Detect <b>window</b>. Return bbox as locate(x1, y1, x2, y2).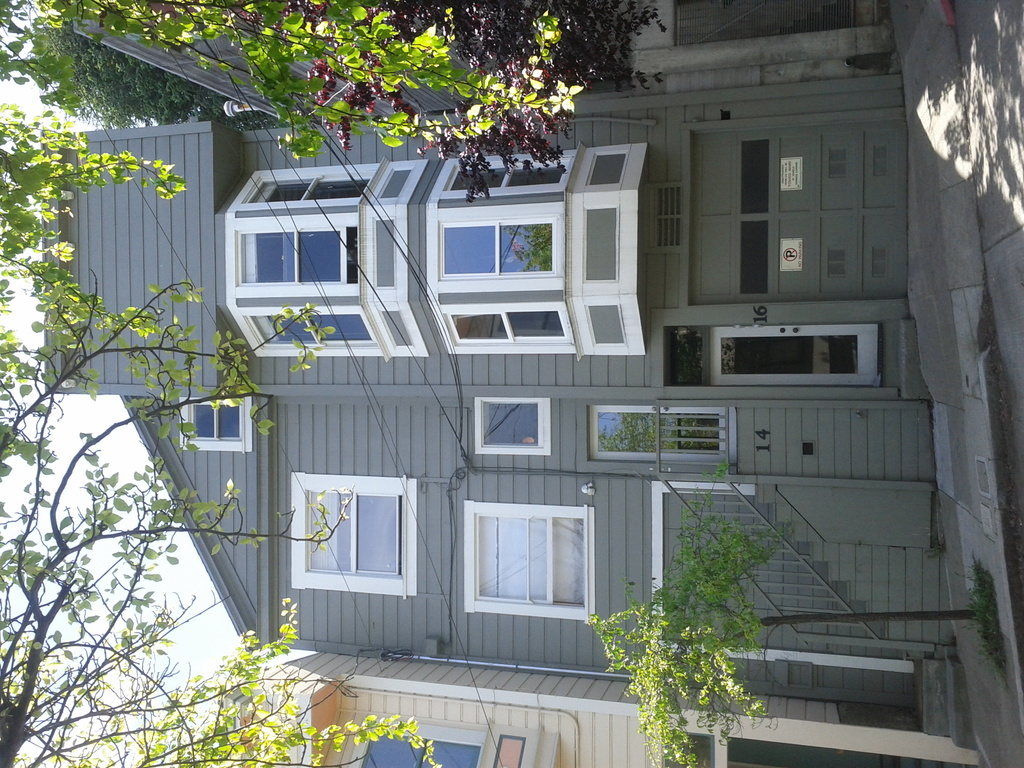
locate(469, 500, 609, 626).
